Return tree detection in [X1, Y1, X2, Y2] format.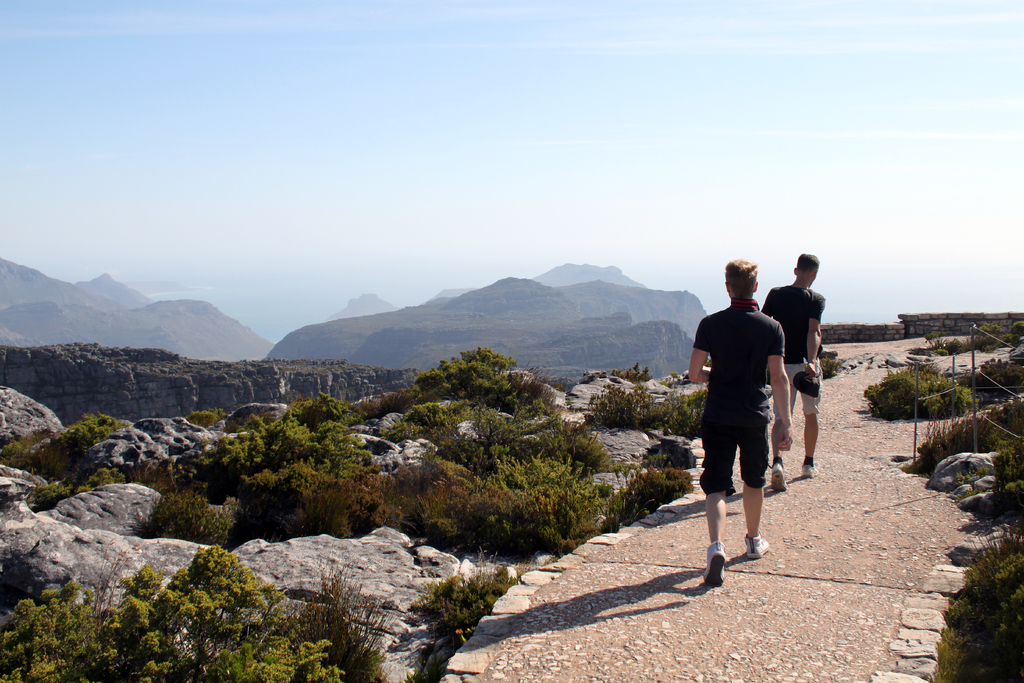
[150, 543, 264, 661].
